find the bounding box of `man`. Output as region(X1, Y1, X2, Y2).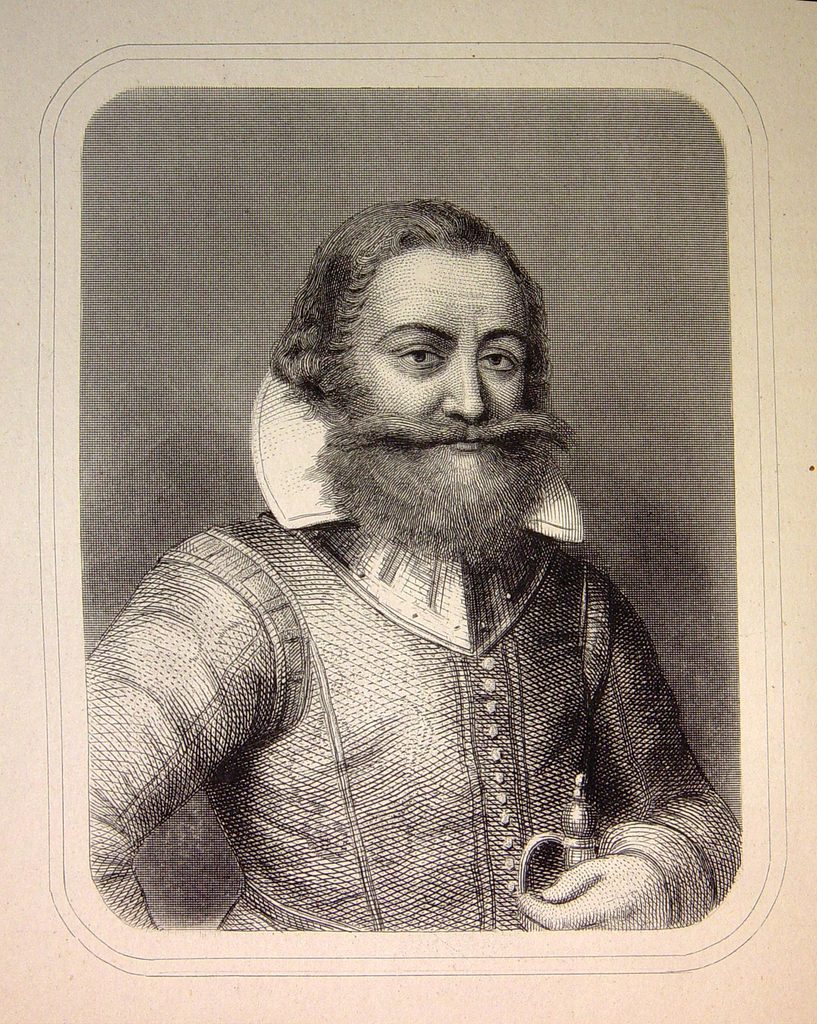
region(74, 185, 761, 914).
